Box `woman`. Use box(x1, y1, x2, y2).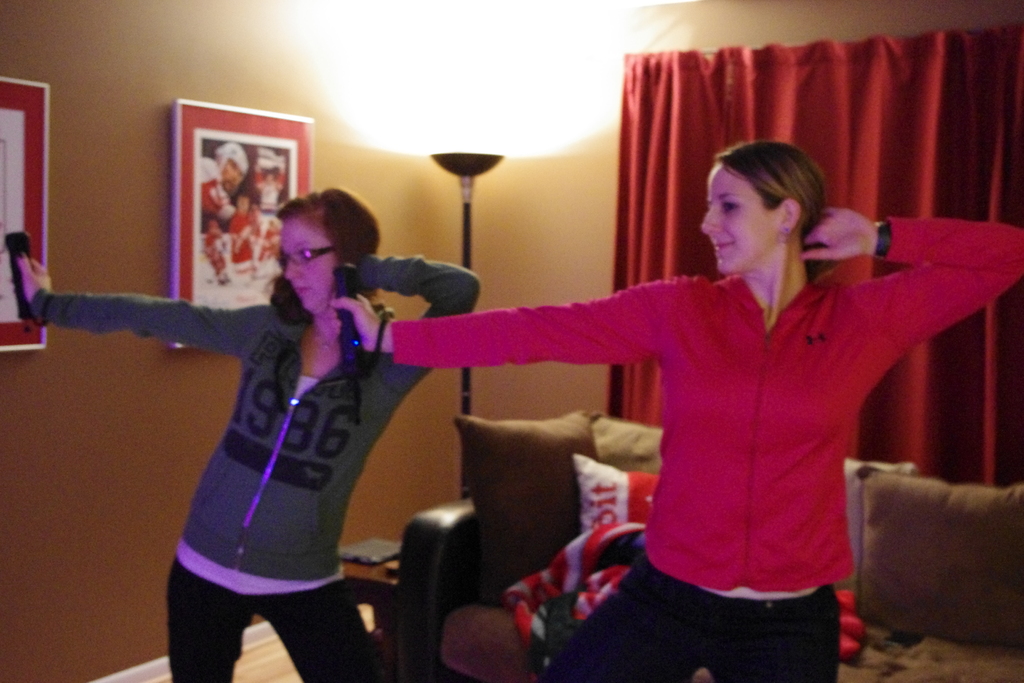
box(20, 186, 479, 682).
